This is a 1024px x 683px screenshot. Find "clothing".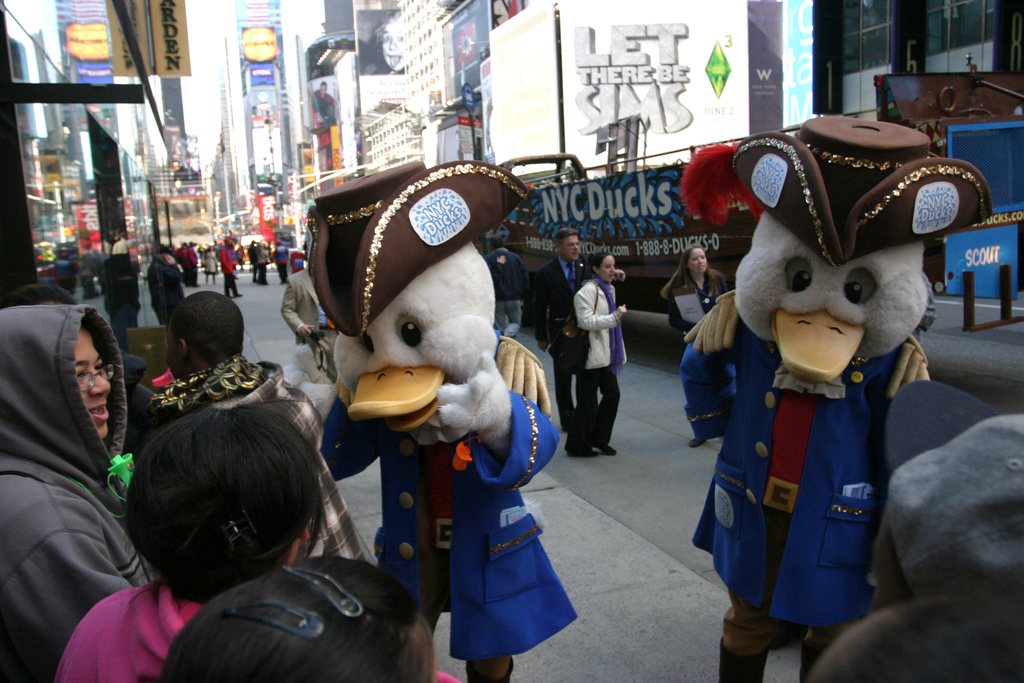
Bounding box: [x1=0, y1=302, x2=160, y2=682].
